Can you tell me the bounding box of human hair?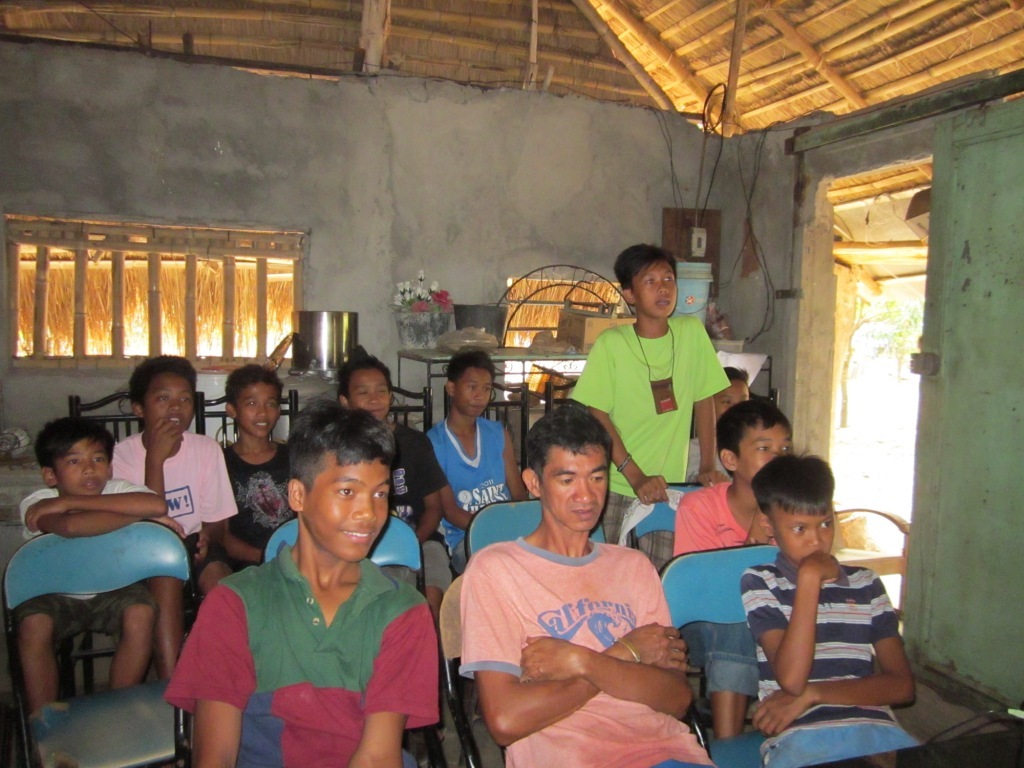
<bbox>748, 450, 838, 520</bbox>.
